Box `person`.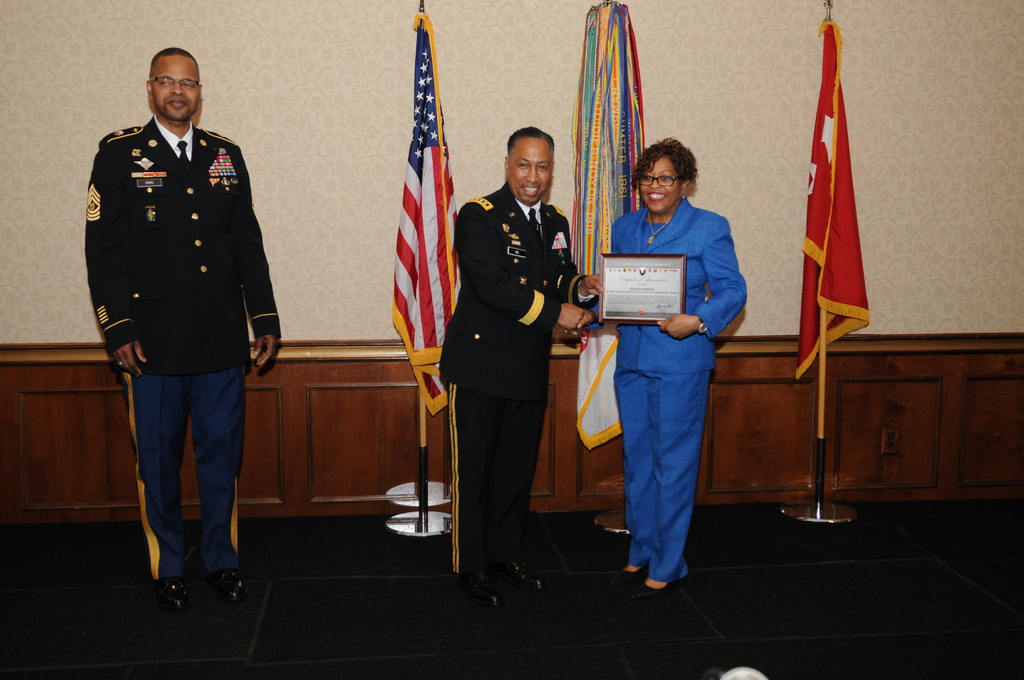
pyautogui.locateOnScreen(582, 134, 748, 606).
